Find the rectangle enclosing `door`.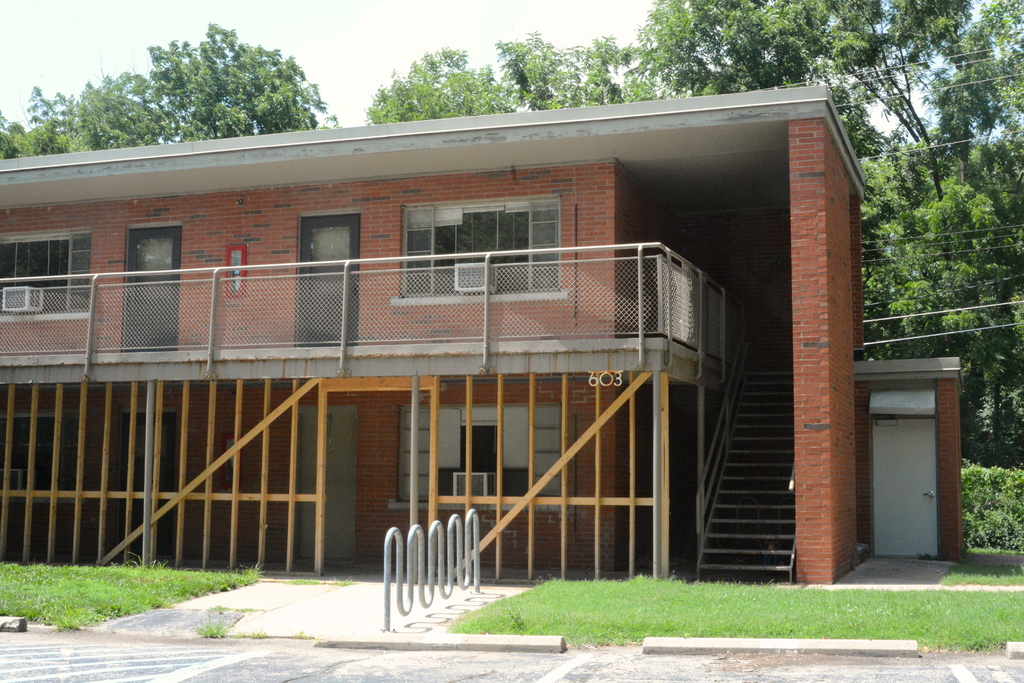
<bbox>126, 224, 177, 352</bbox>.
